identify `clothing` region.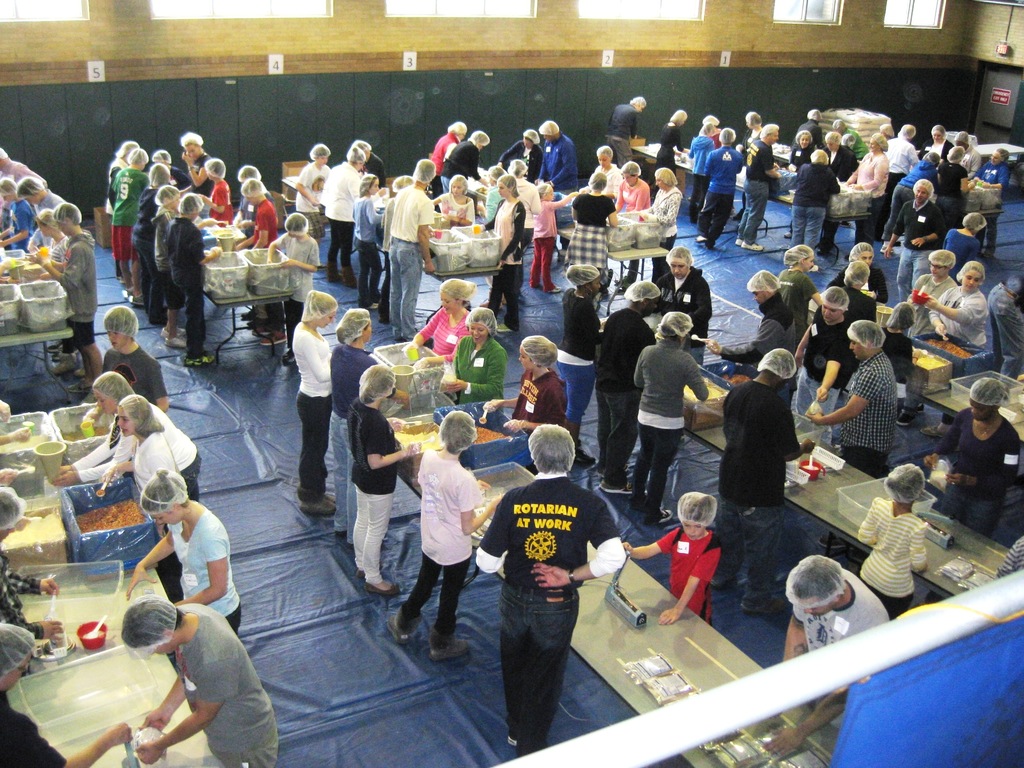
Region: pyautogui.locateOnScreen(296, 320, 329, 505).
